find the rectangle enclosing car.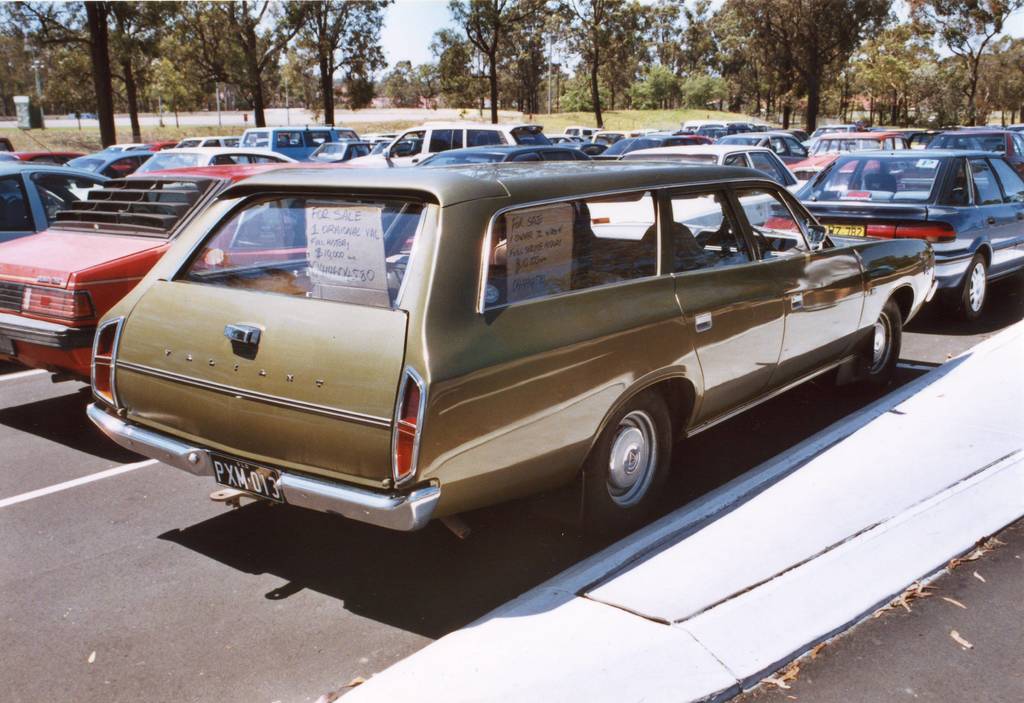
detection(88, 154, 938, 527).
